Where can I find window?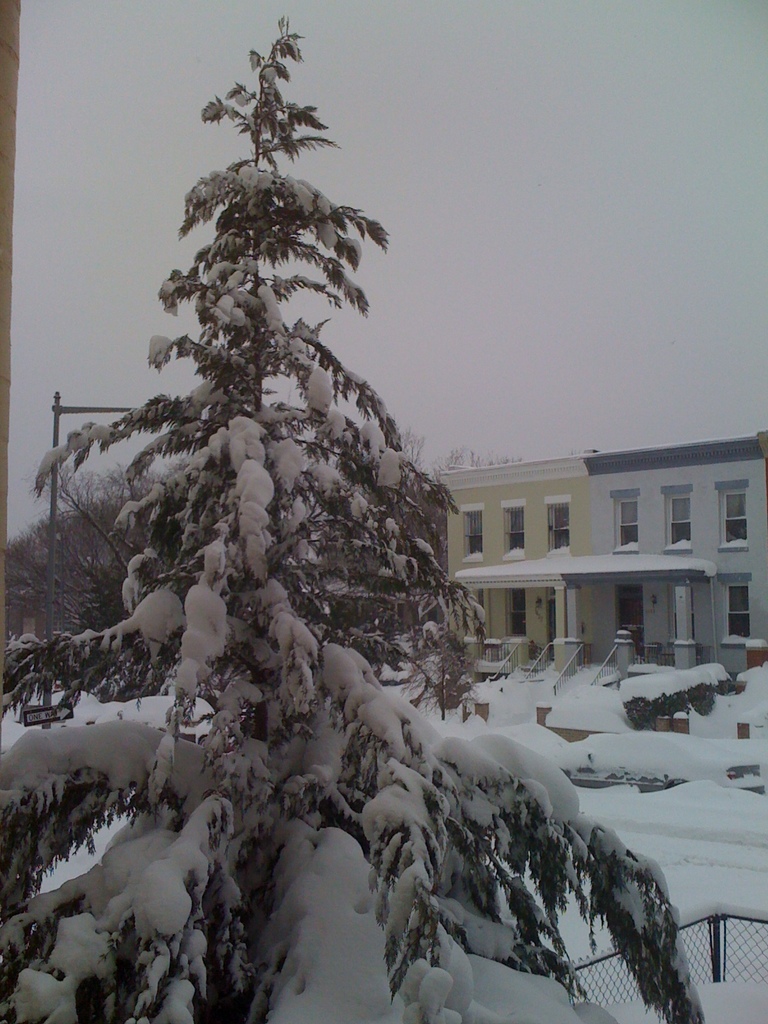
You can find it at 616/498/637/550.
